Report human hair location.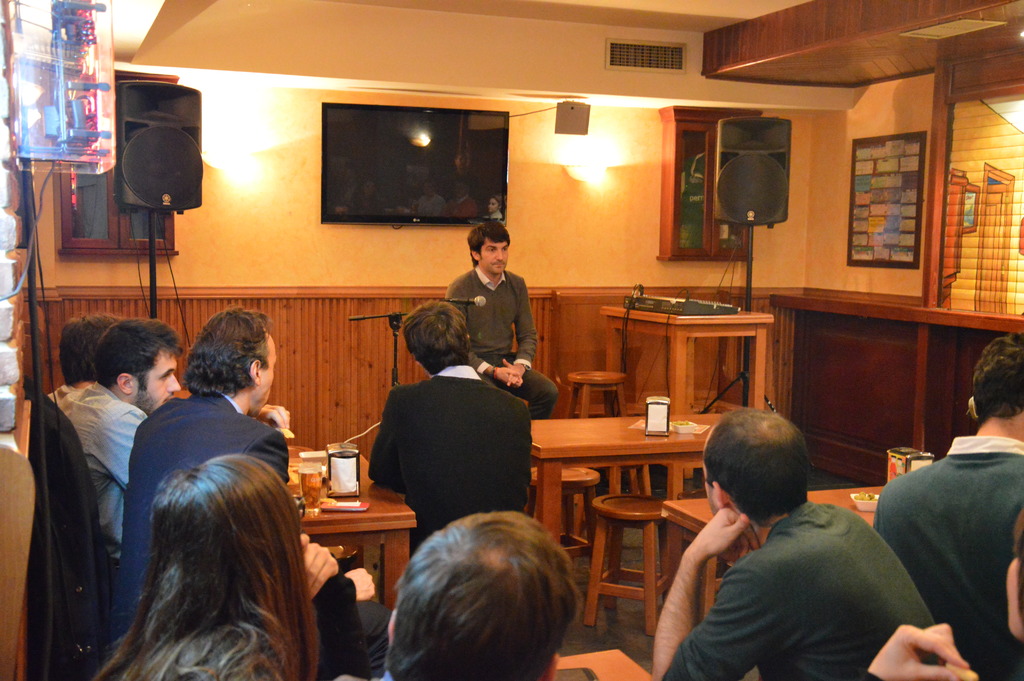
Report: pyautogui.locateOnScreen(63, 310, 120, 384).
